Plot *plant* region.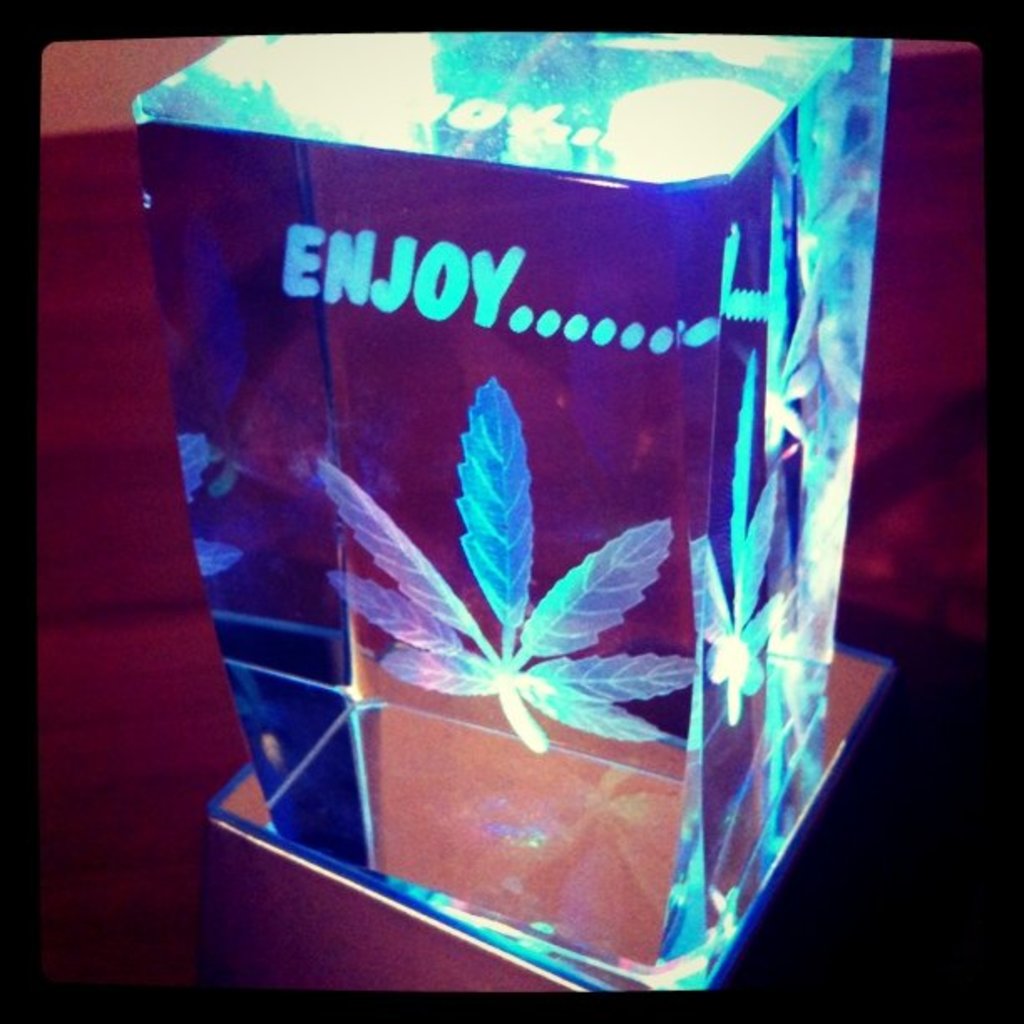
Plotted at box(305, 373, 698, 763).
